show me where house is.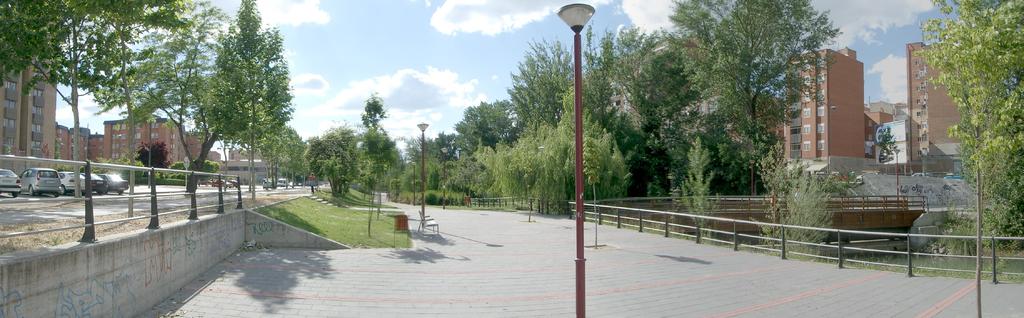
house is at BBox(58, 120, 72, 163).
